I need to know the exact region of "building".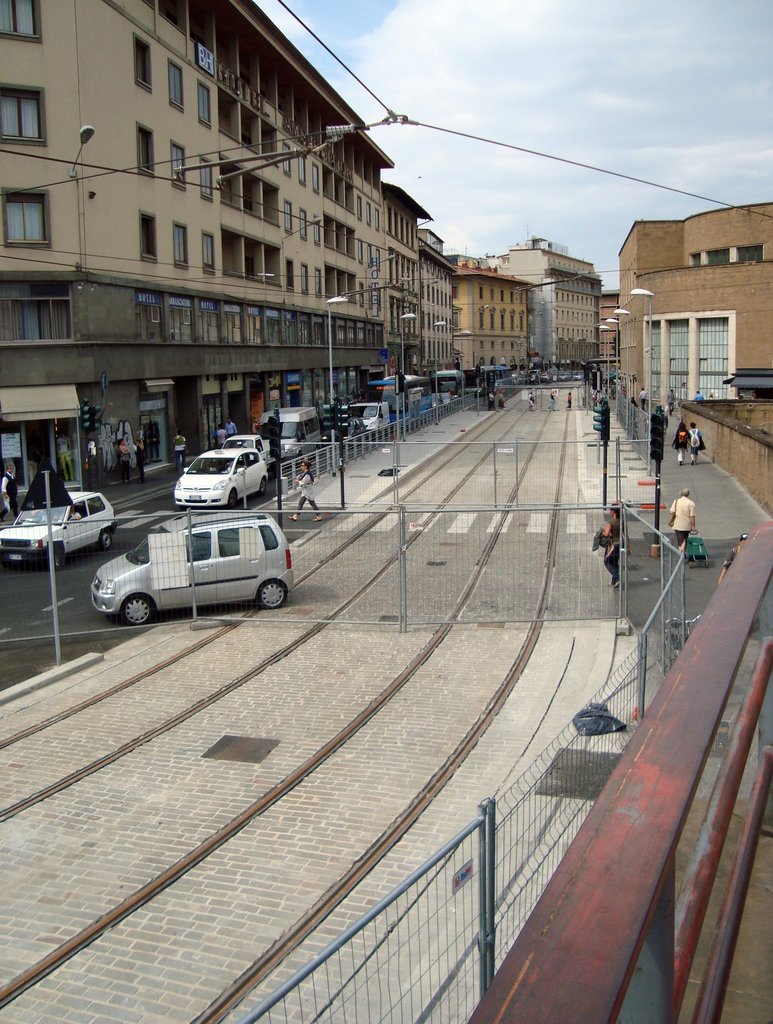
Region: bbox=(449, 256, 536, 371).
